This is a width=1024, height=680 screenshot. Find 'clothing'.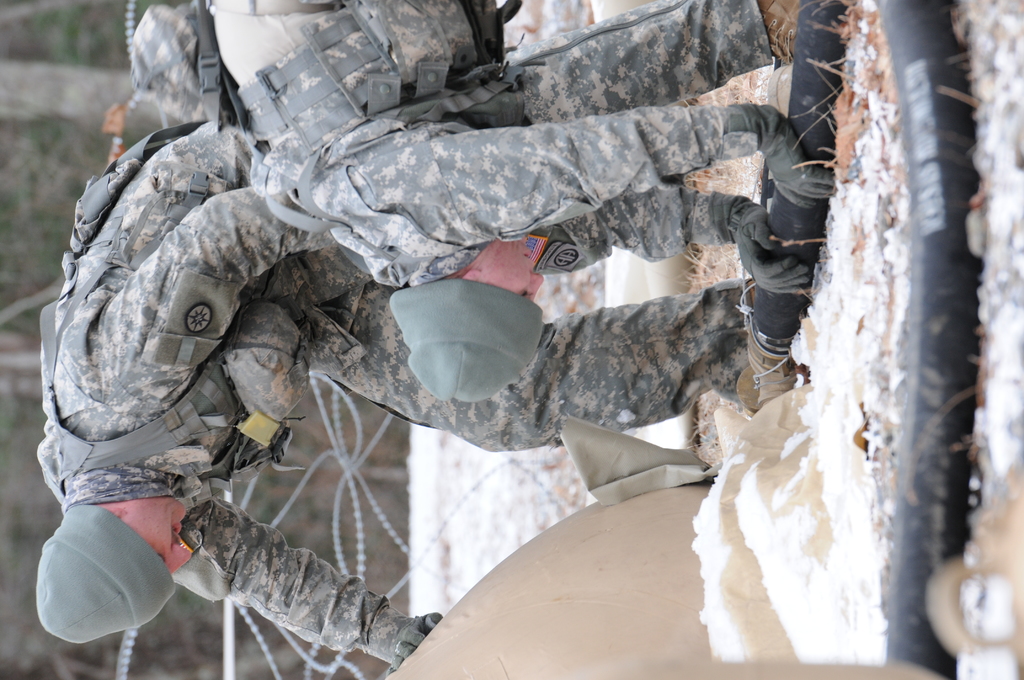
Bounding box: [left=65, top=36, right=791, bottom=651].
